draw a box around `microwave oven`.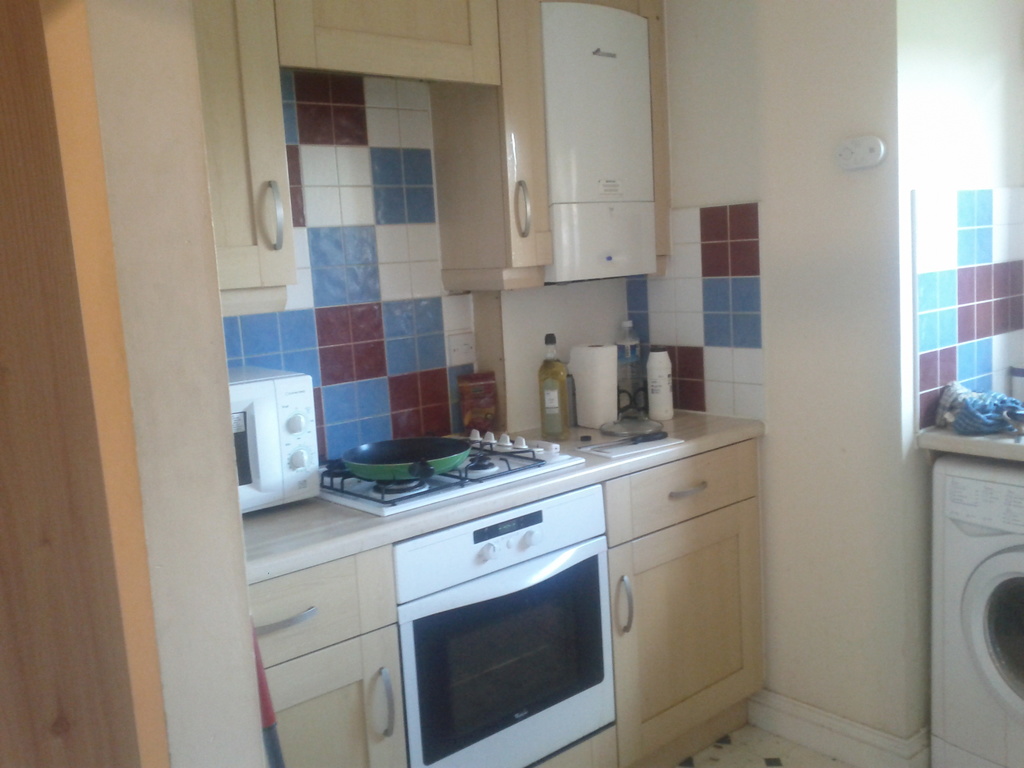
(374,503,619,760).
